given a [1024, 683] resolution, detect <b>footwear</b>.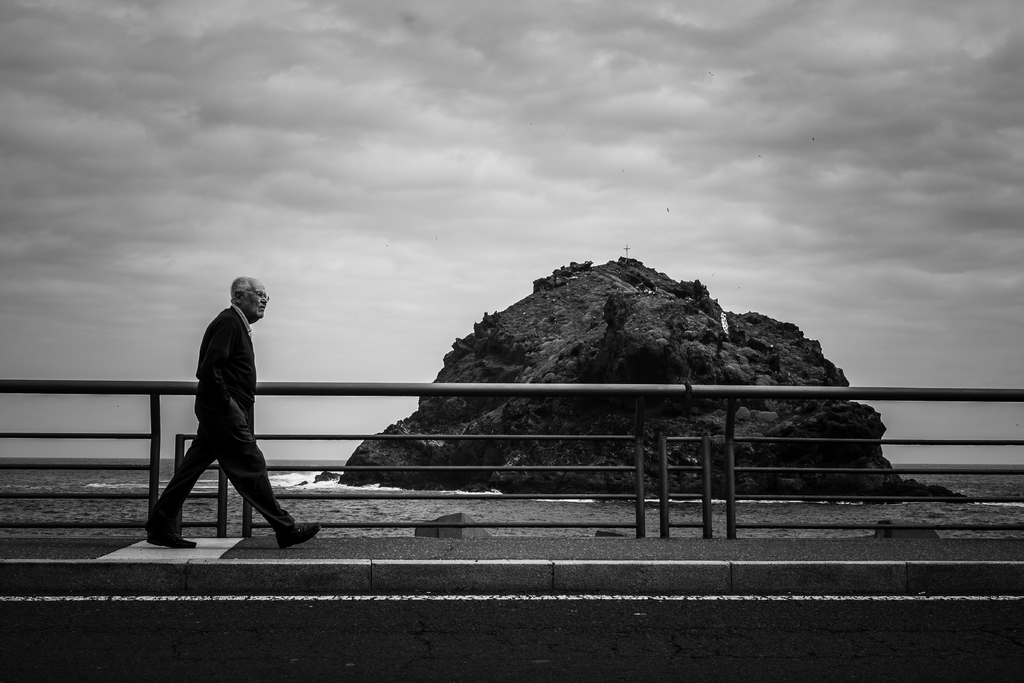
[148,523,195,549].
